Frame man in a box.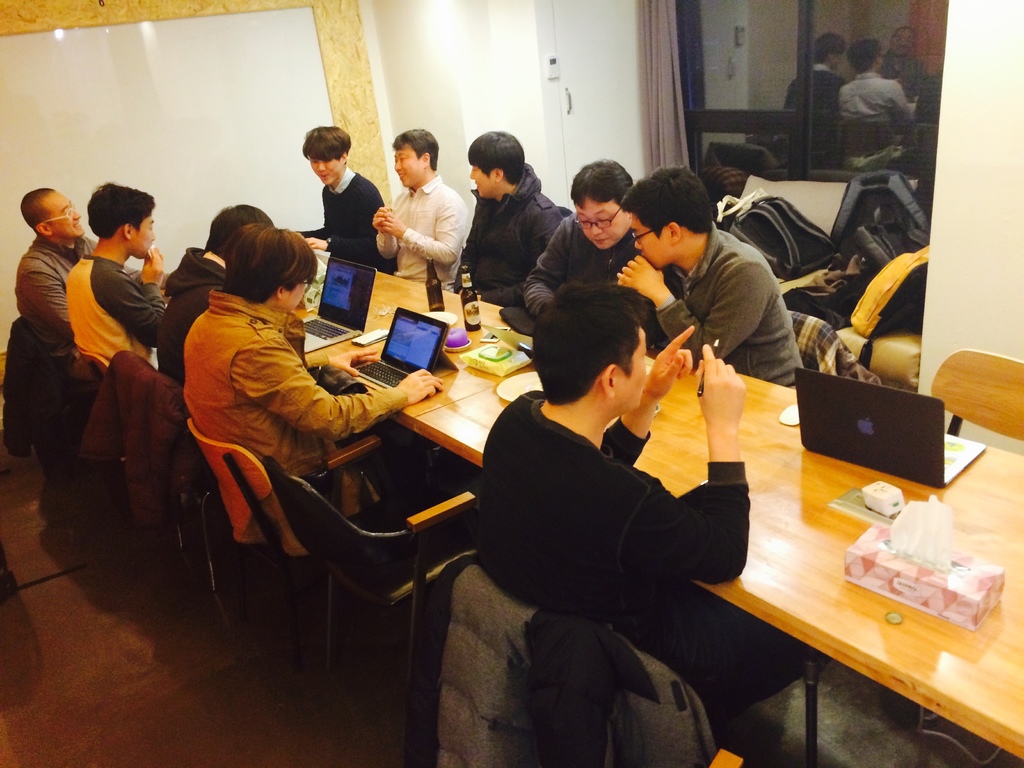
[156,206,282,358].
